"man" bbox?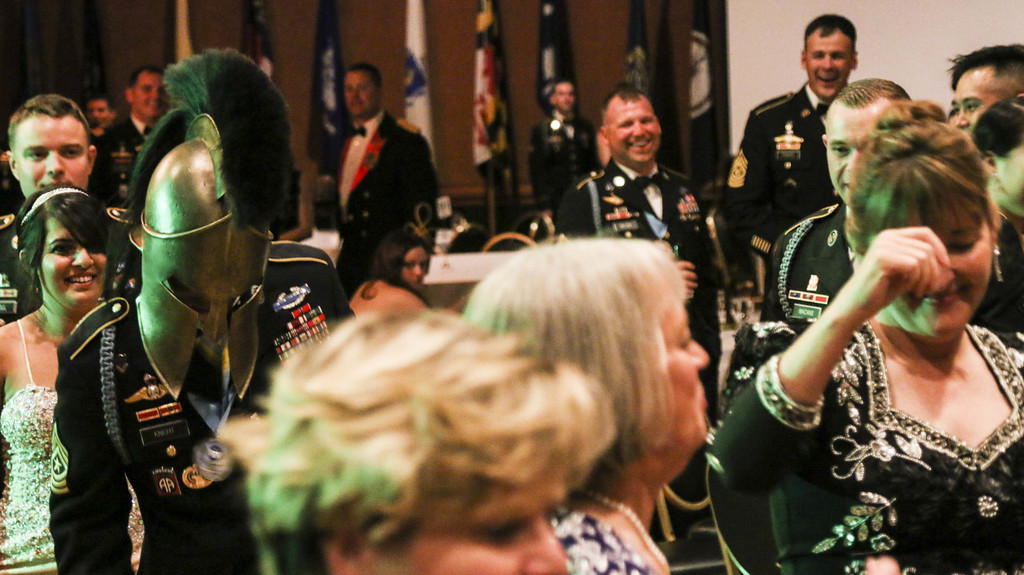
311,69,438,280
